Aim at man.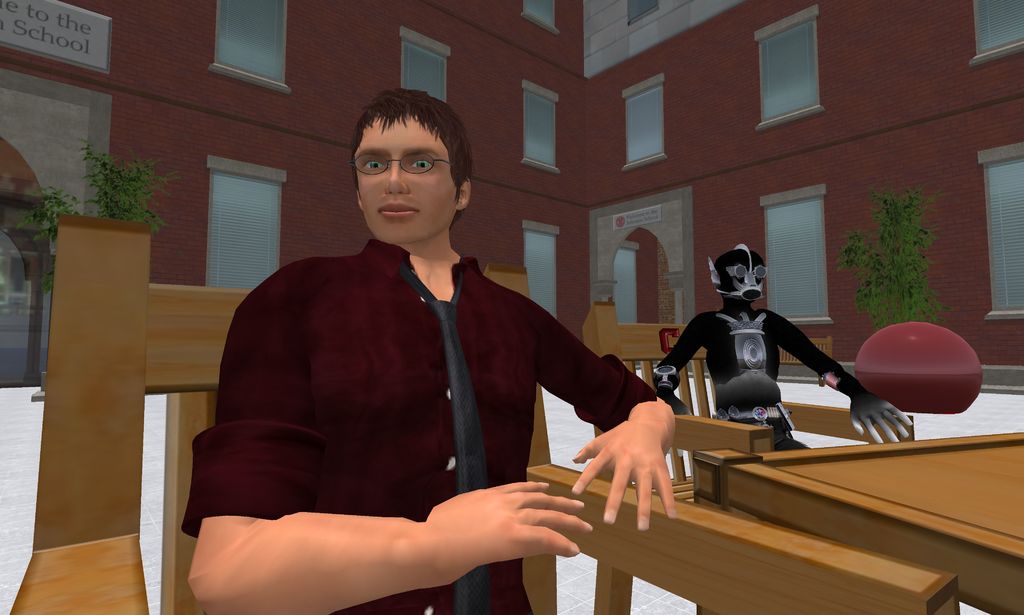
Aimed at bbox=[661, 244, 913, 455].
